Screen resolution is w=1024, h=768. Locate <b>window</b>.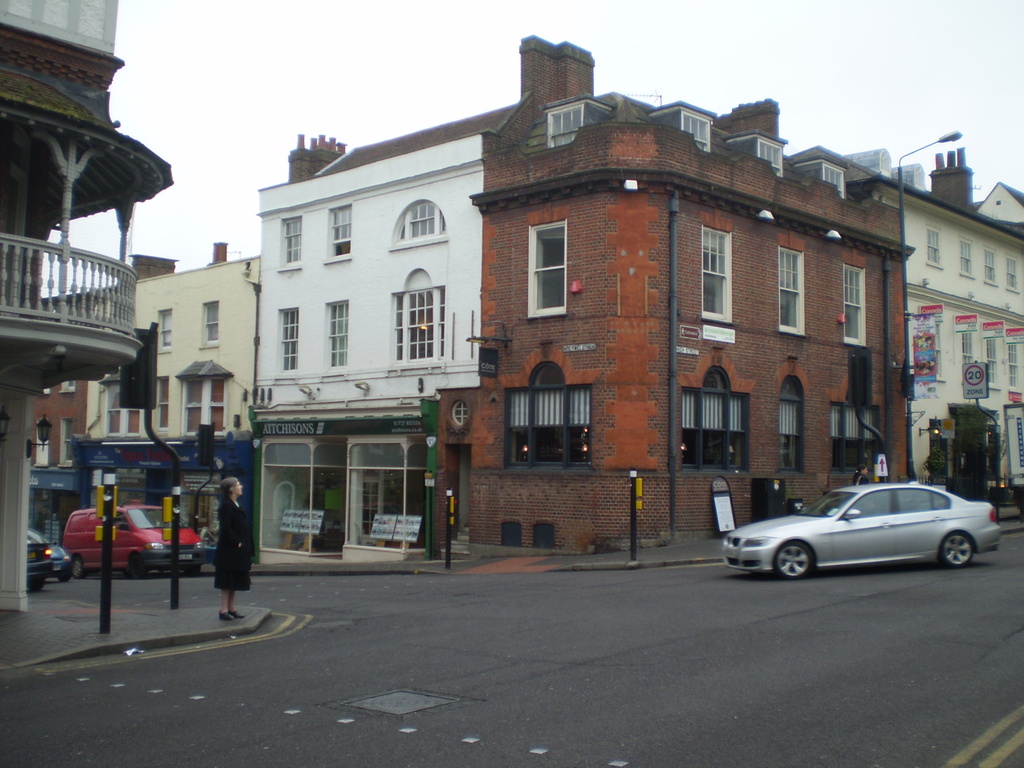
bbox=[325, 205, 351, 257].
